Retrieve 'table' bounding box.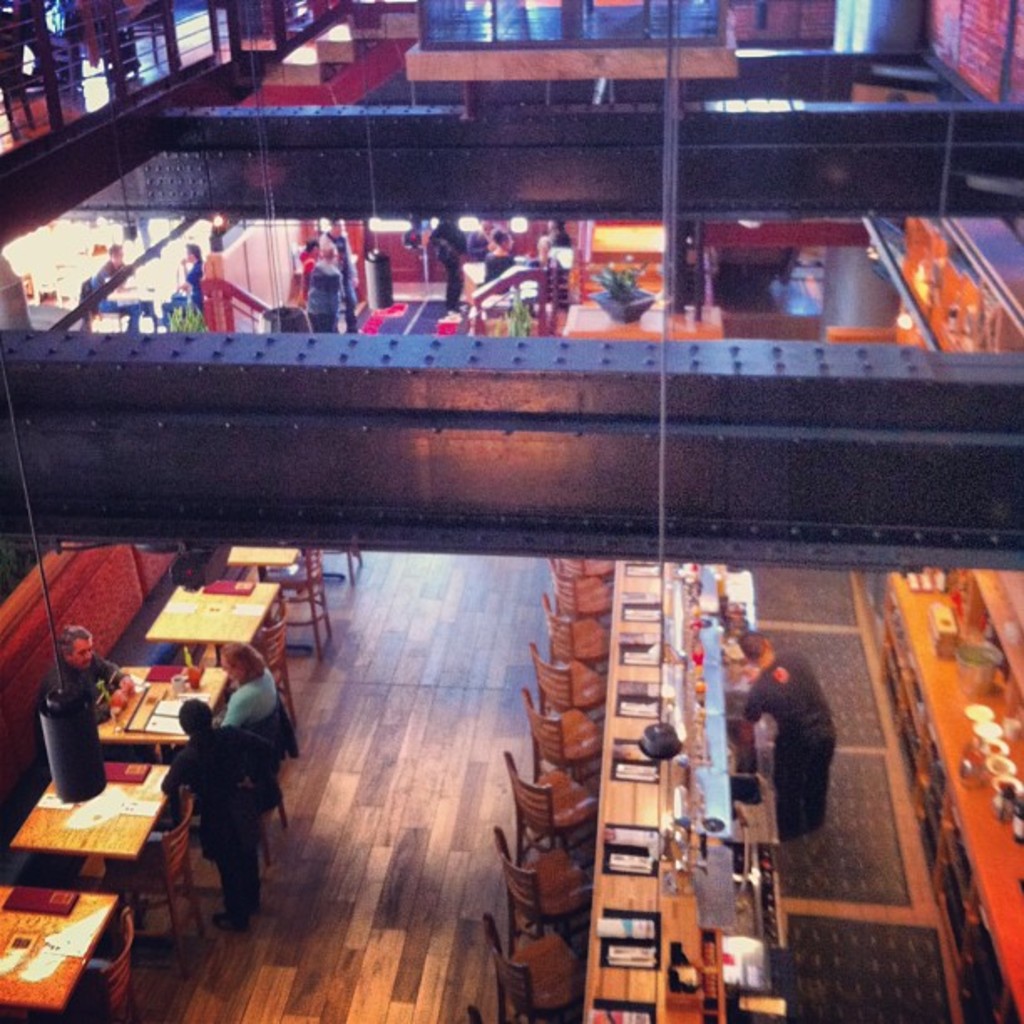
Bounding box: rect(581, 556, 699, 1022).
